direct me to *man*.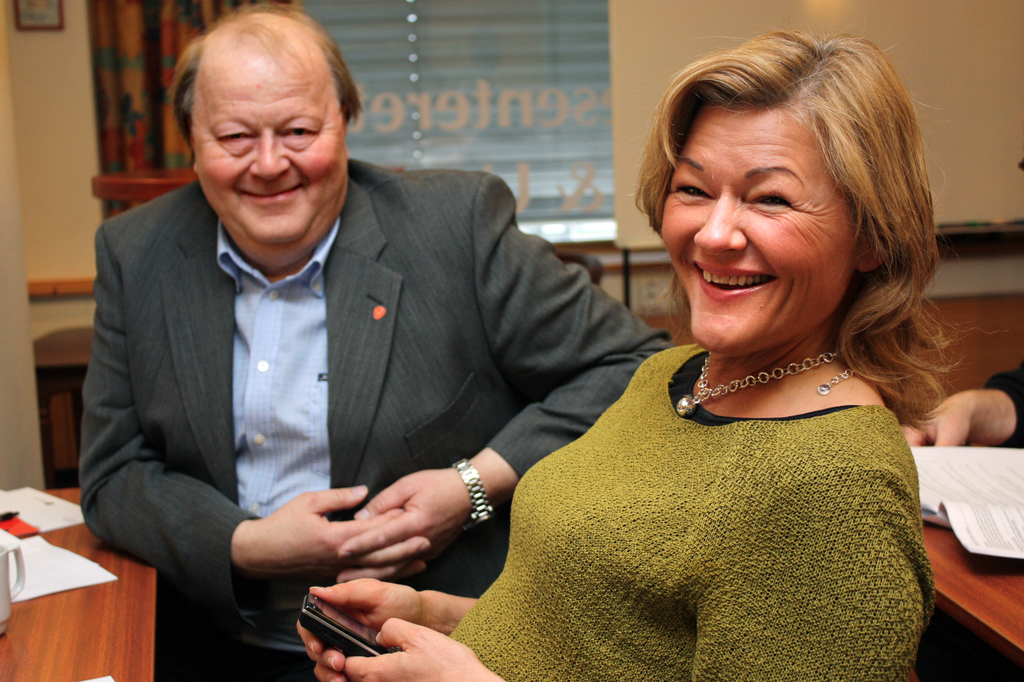
Direction: (95,33,686,661).
